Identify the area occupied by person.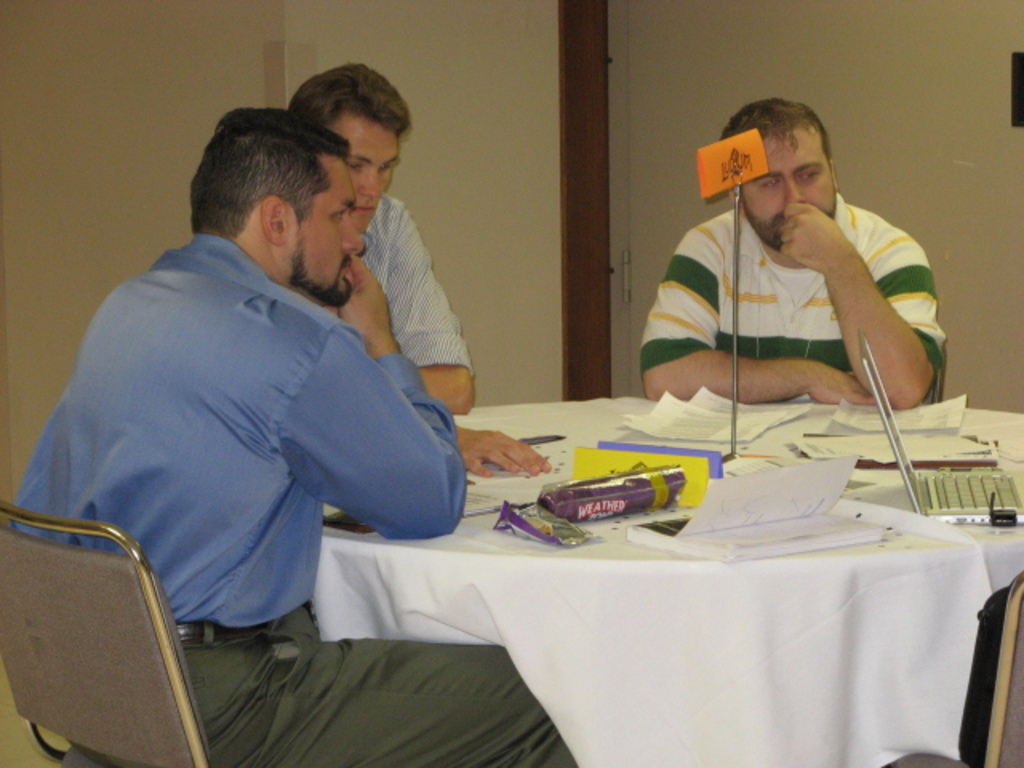
Area: detection(646, 98, 946, 464).
